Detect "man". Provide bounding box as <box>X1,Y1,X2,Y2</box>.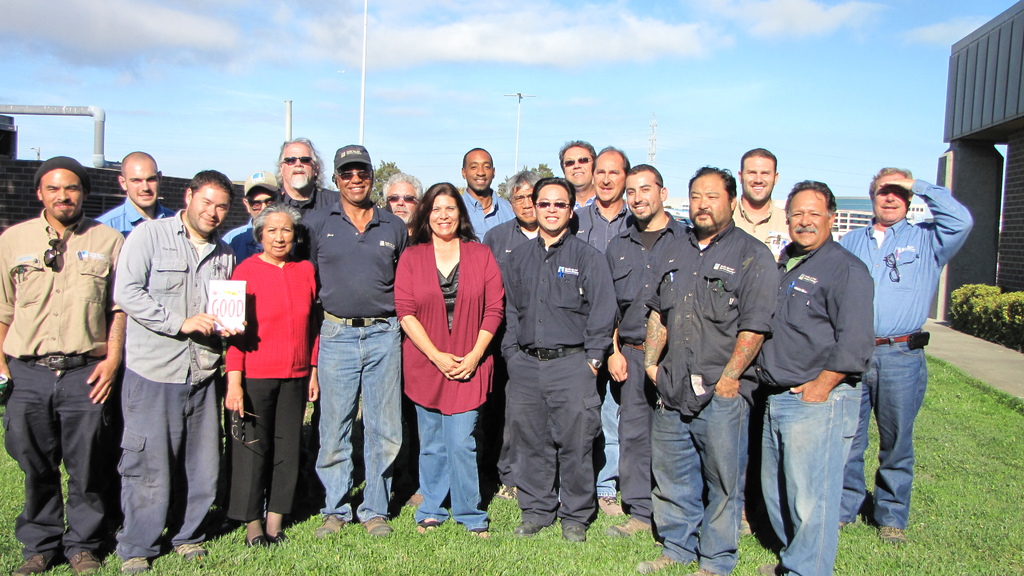
<box>225,168,289,246</box>.
